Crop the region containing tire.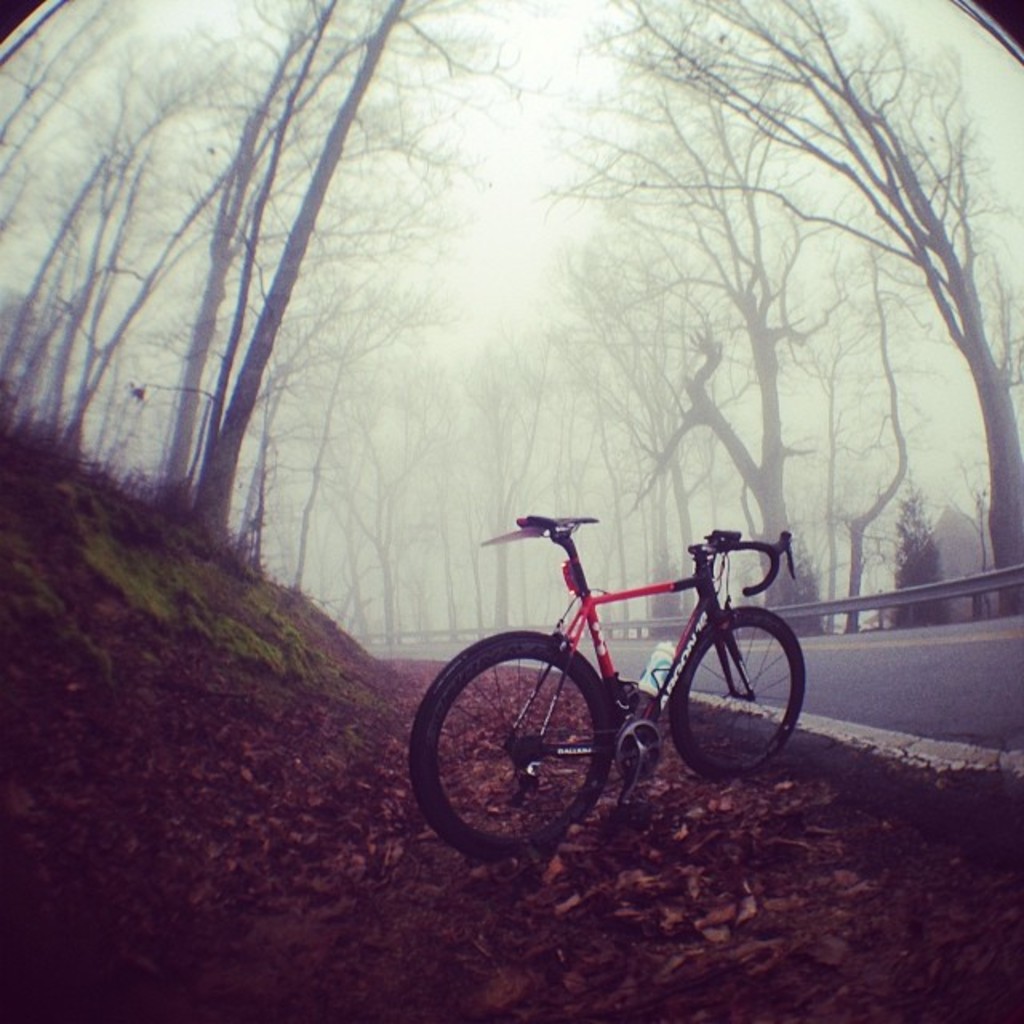
Crop region: (x1=435, y1=621, x2=645, y2=866).
